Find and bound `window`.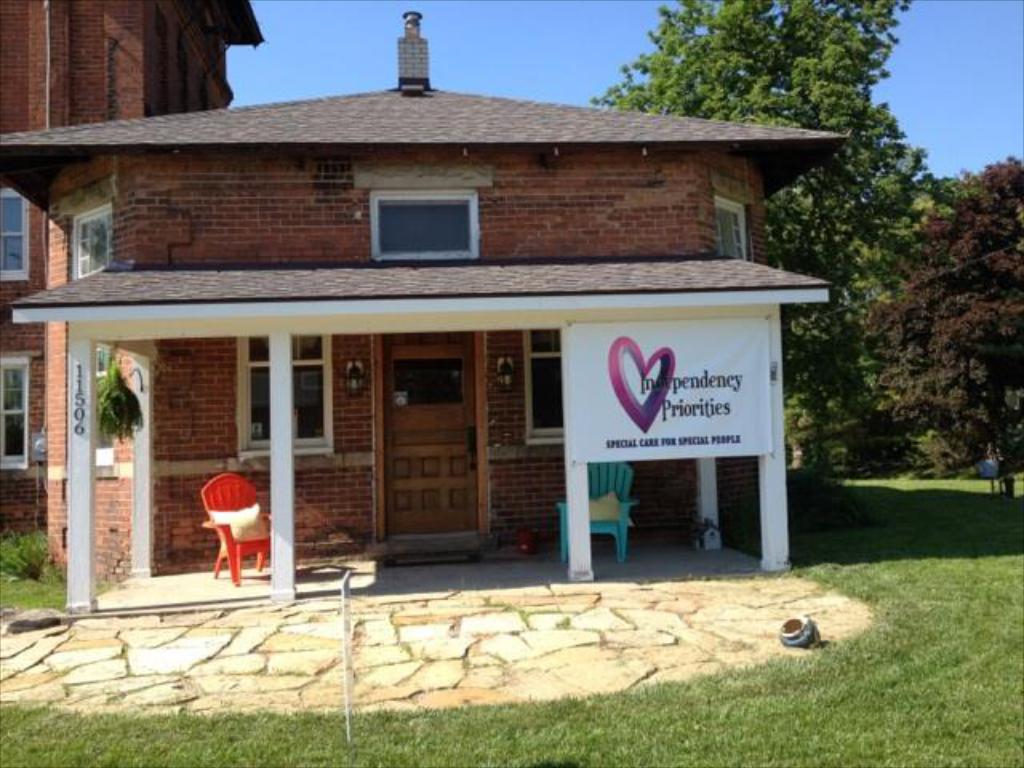
Bound: locate(0, 186, 27, 282).
